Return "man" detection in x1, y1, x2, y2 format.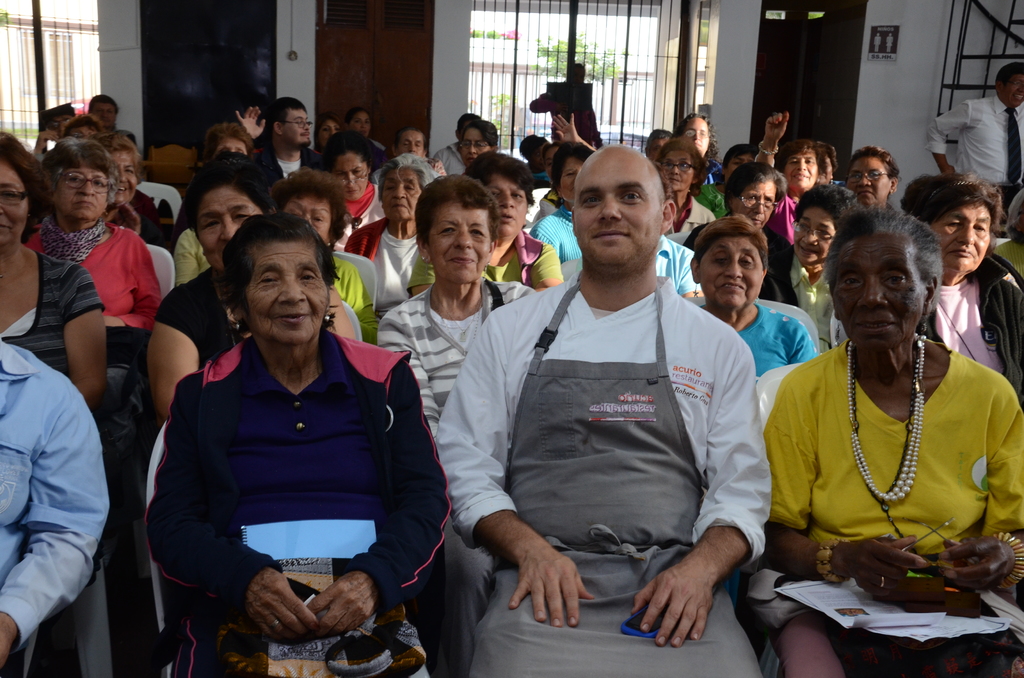
77, 92, 140, 150.
